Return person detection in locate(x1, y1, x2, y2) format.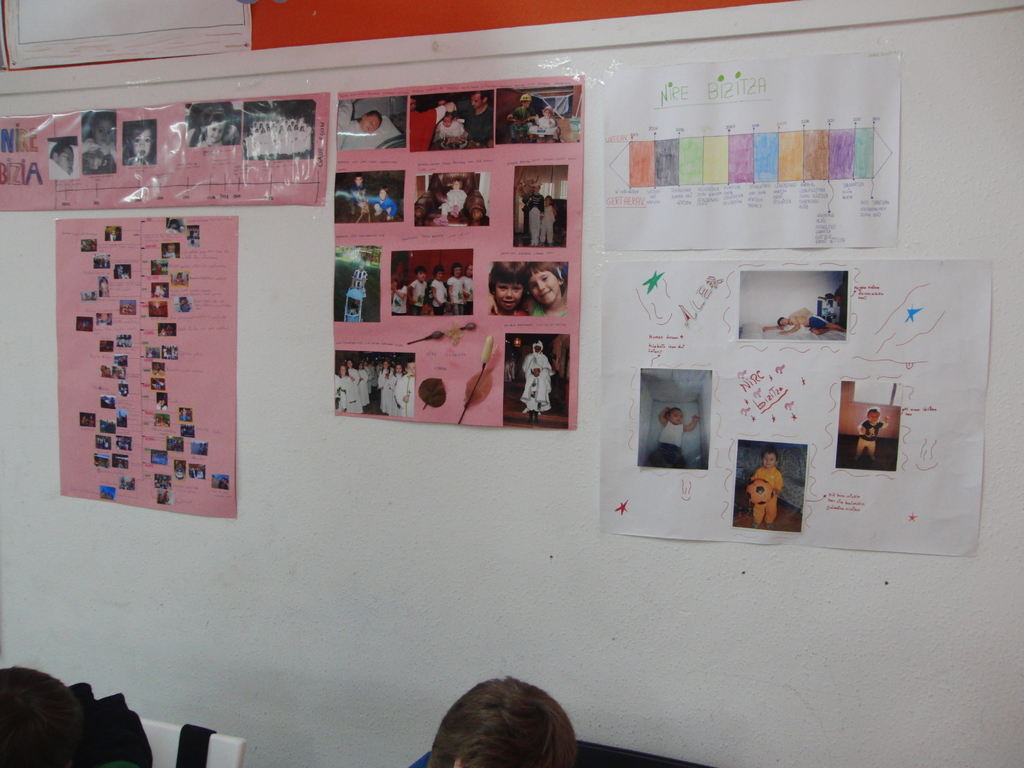
locate(106, 232, 118, 241).
